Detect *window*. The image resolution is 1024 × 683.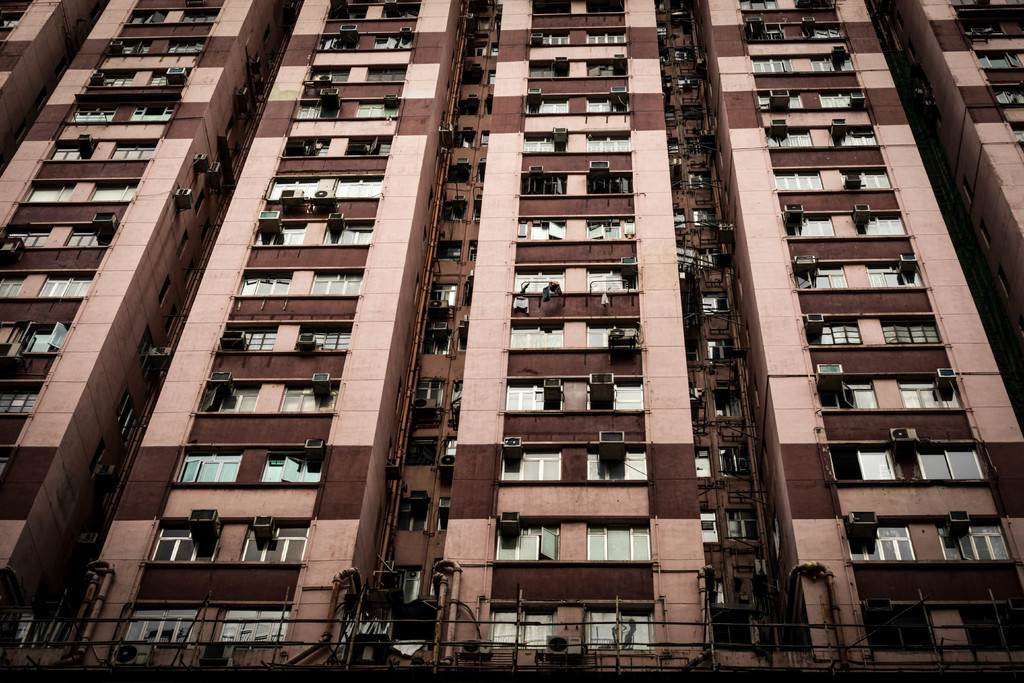
[774, 171, 893, 186].
